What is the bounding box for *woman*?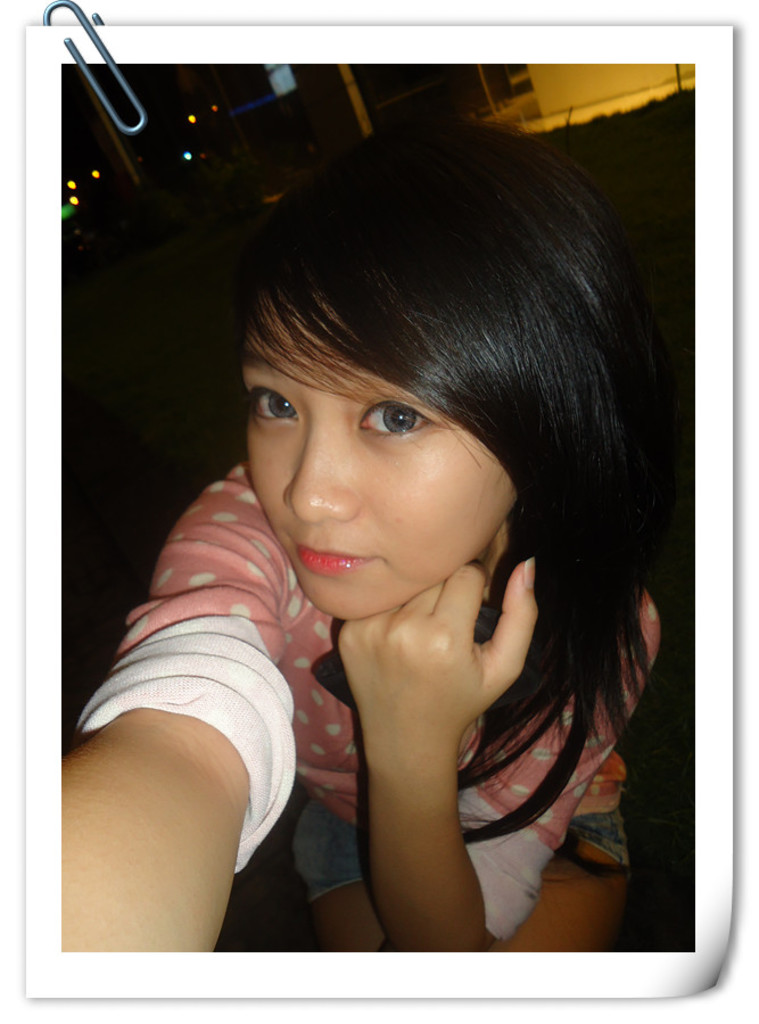
<region>84, 143, 733, 986</region>.
